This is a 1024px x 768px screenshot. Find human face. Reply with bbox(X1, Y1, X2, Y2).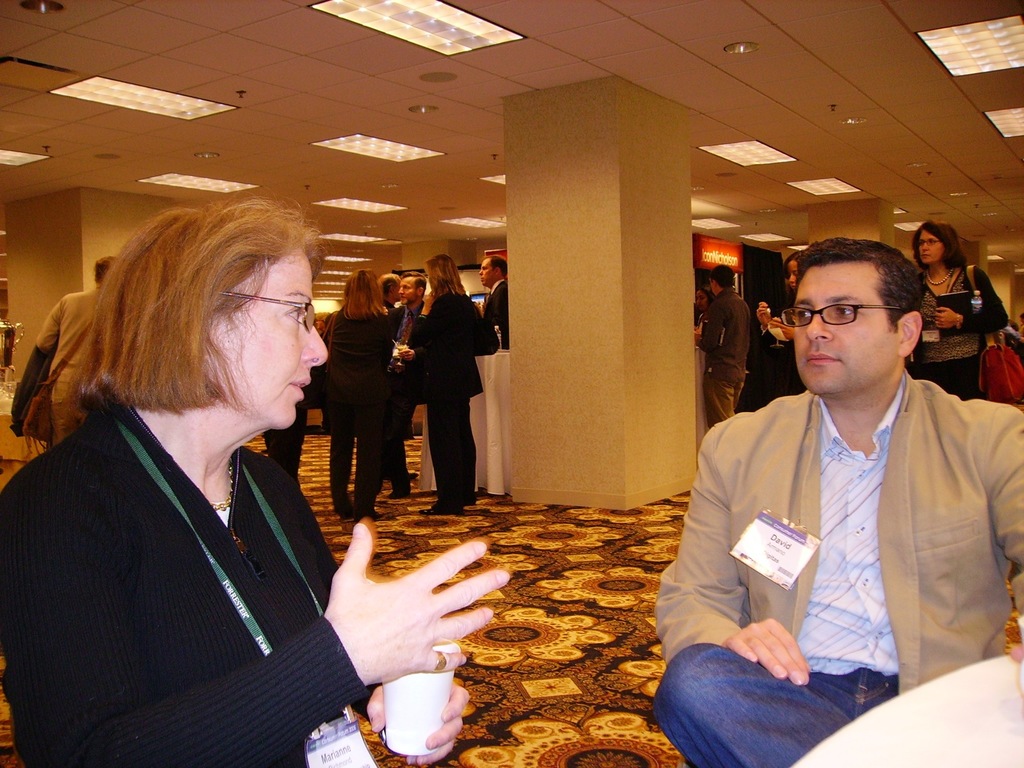
bbox(694, 290, 708, 312).
